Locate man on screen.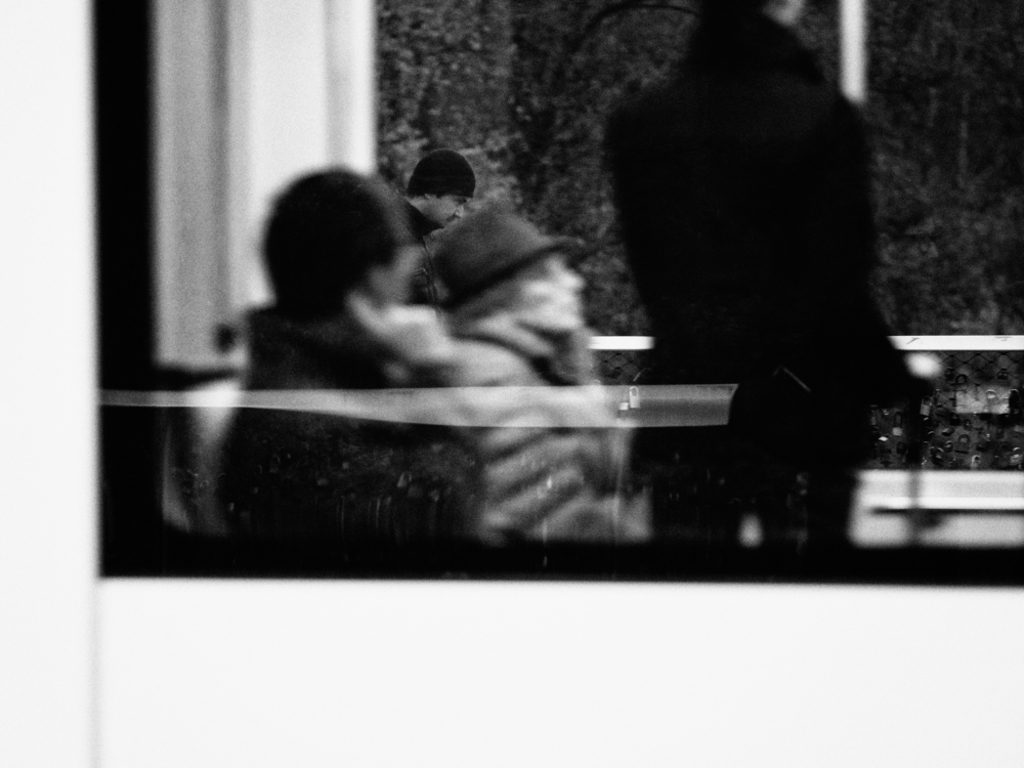
On screen at 383/147/473/305.
